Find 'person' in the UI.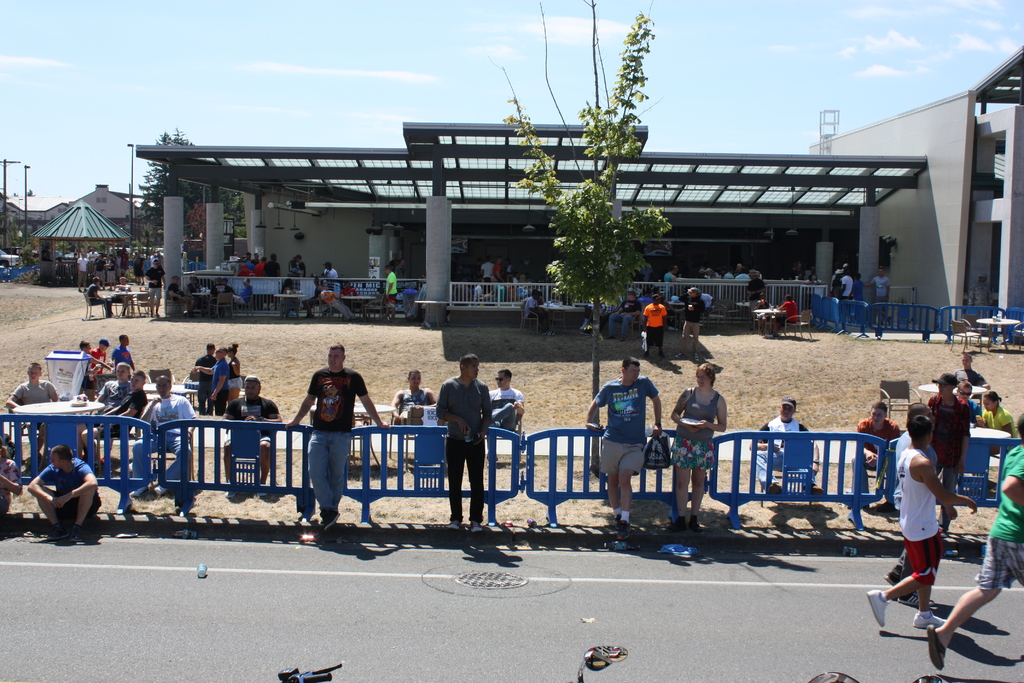
UI element at [670, 364, 724, 532].
